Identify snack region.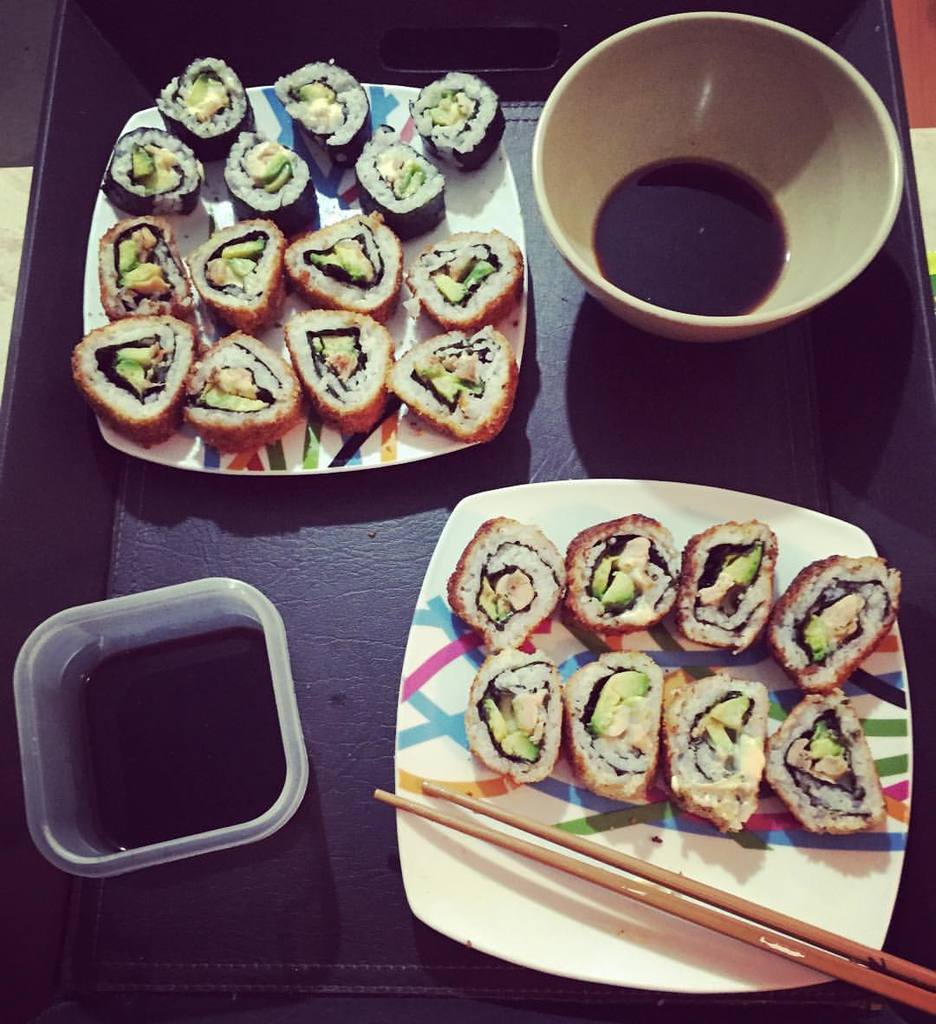
Region: locate(91, 212, 211, 322).
